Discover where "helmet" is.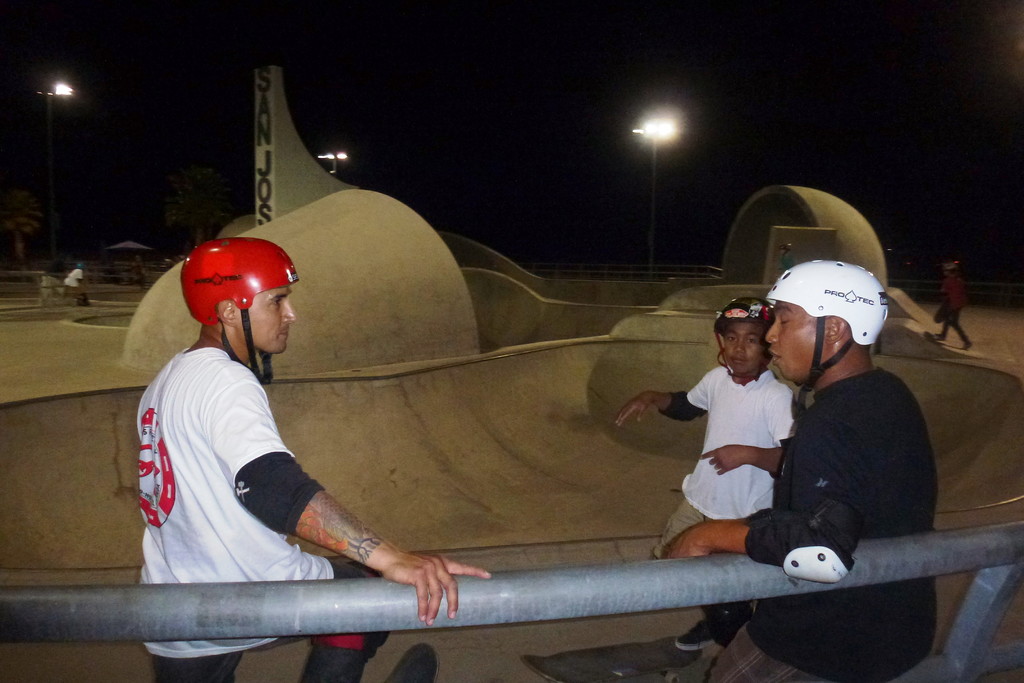
Discovered at Rect(766, 252, 895, 398).
